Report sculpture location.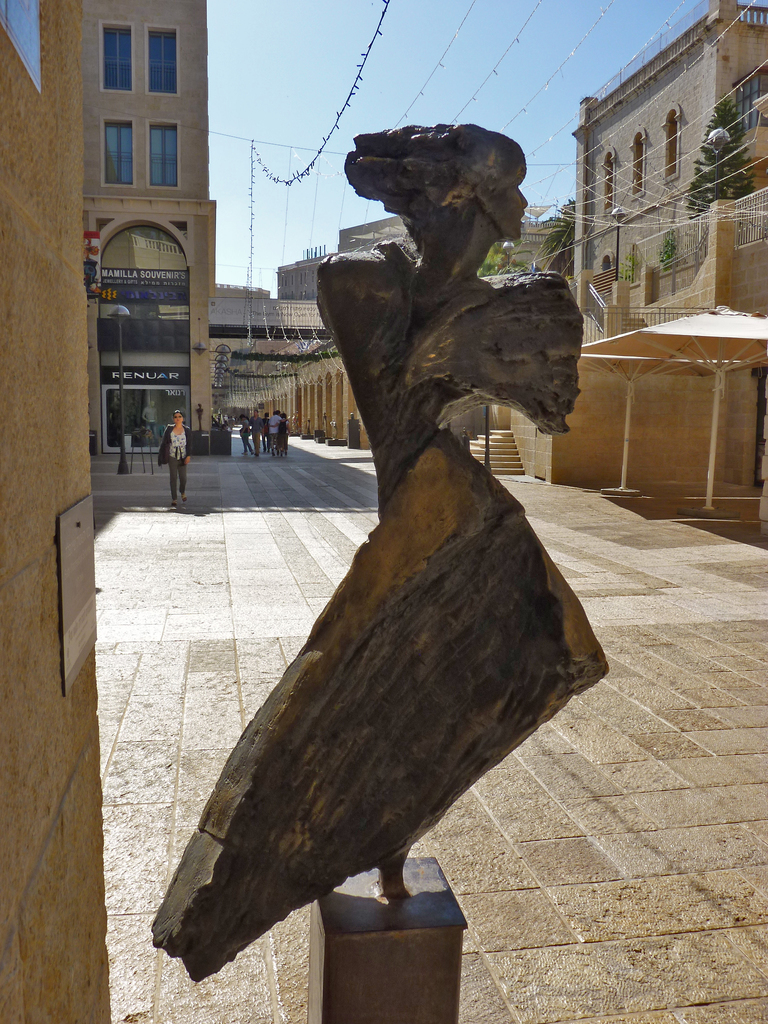
Report: [x1=200, y1=139, x2=608, y2=890].
